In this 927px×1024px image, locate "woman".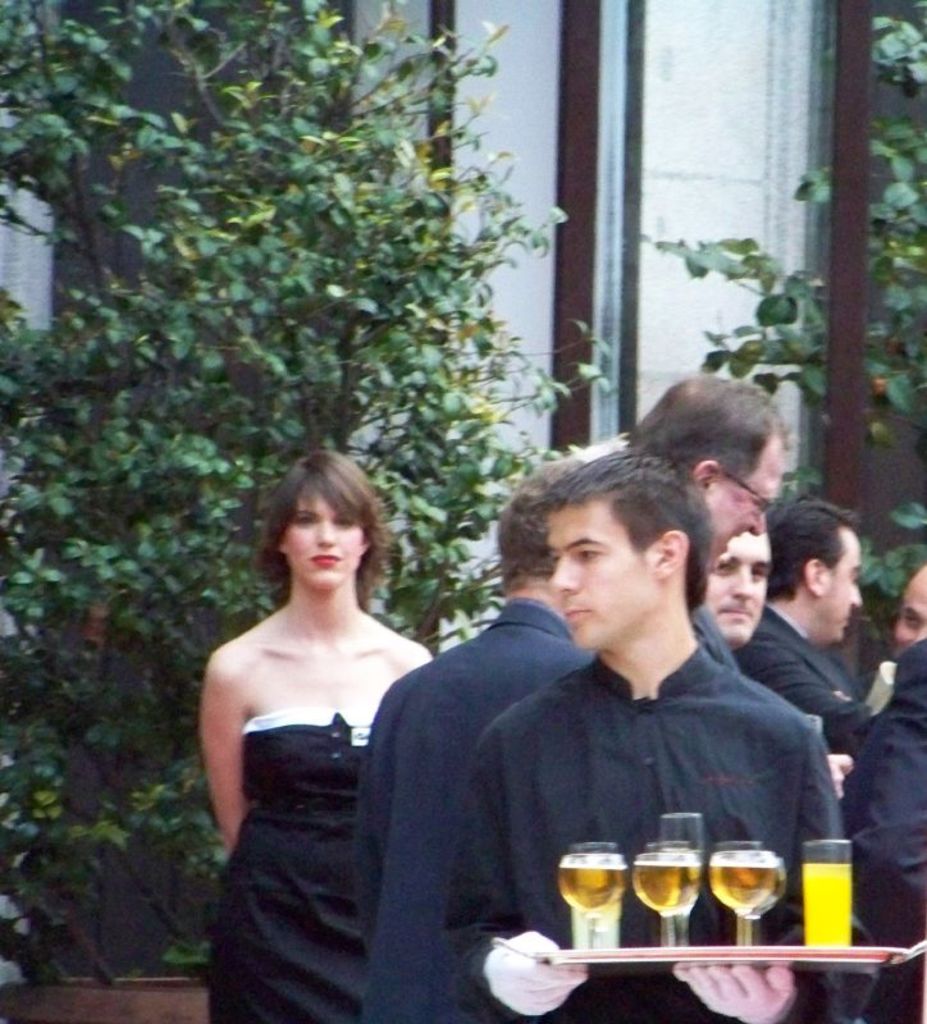
Bounding box: locate(183, 431, 472, 1010).
